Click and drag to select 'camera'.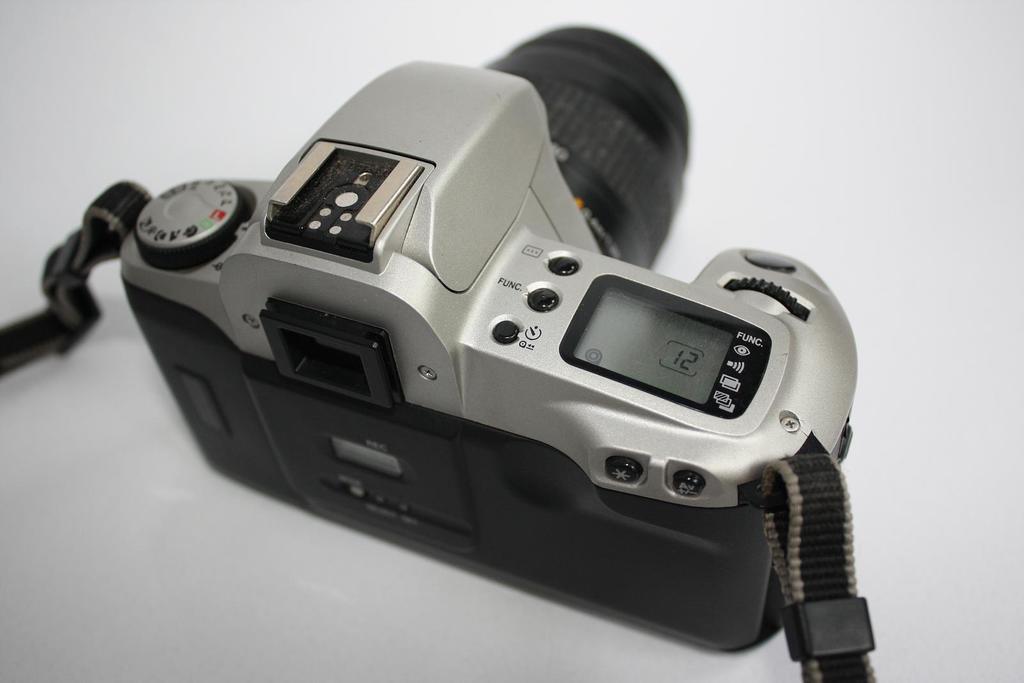
Selection: pyautogui.locateOnScreen(52, 60, 893, 682).
